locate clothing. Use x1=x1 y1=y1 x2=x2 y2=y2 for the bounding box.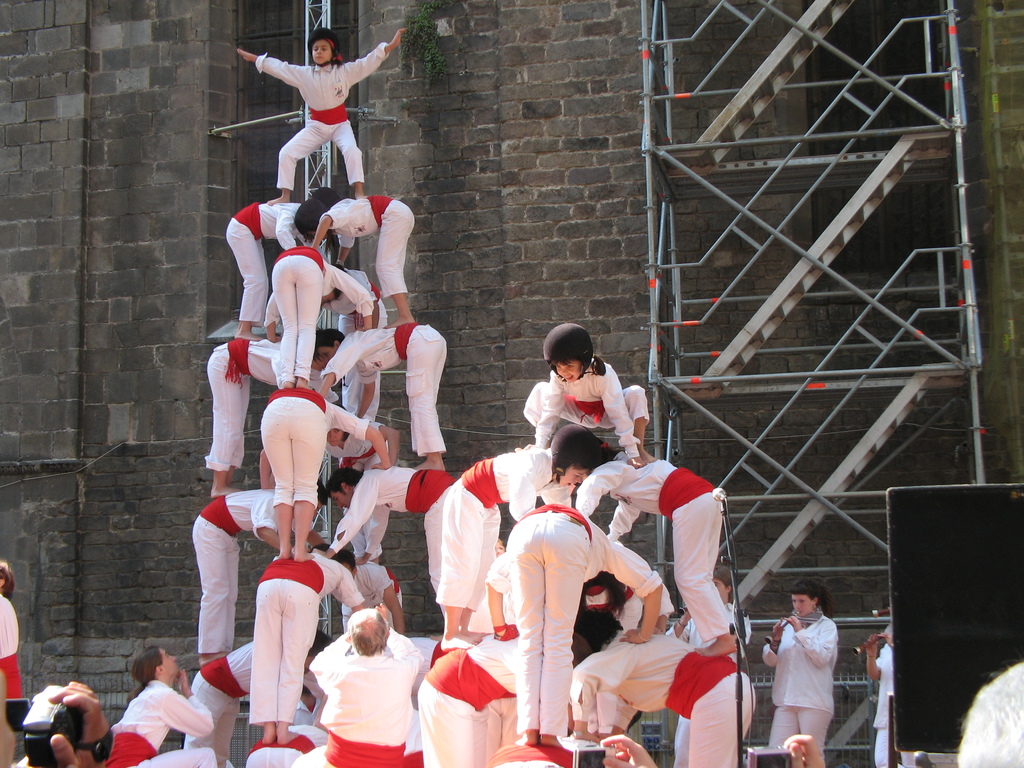
x1=320 y1=323 x2=451 y2=454.
